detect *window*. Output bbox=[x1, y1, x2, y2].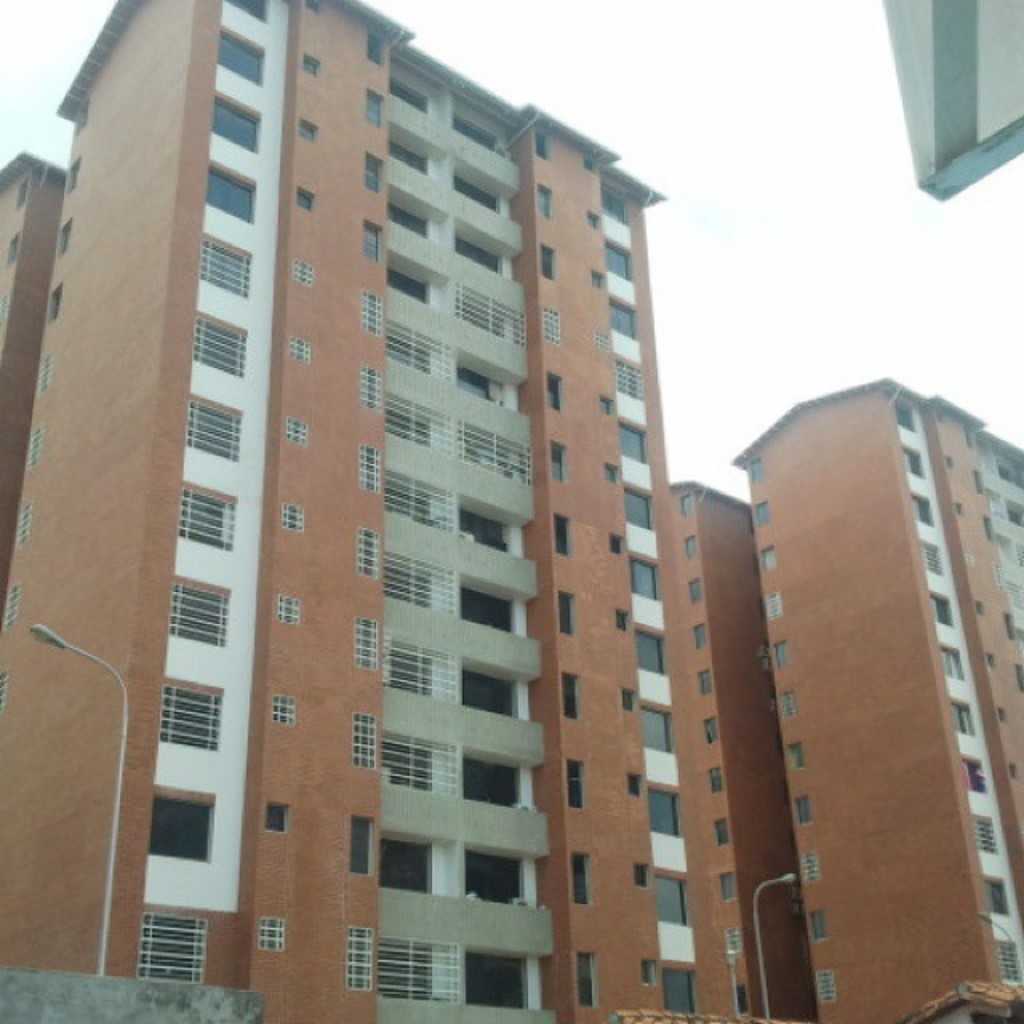
bbox=[982, 880, 1010, 915].
